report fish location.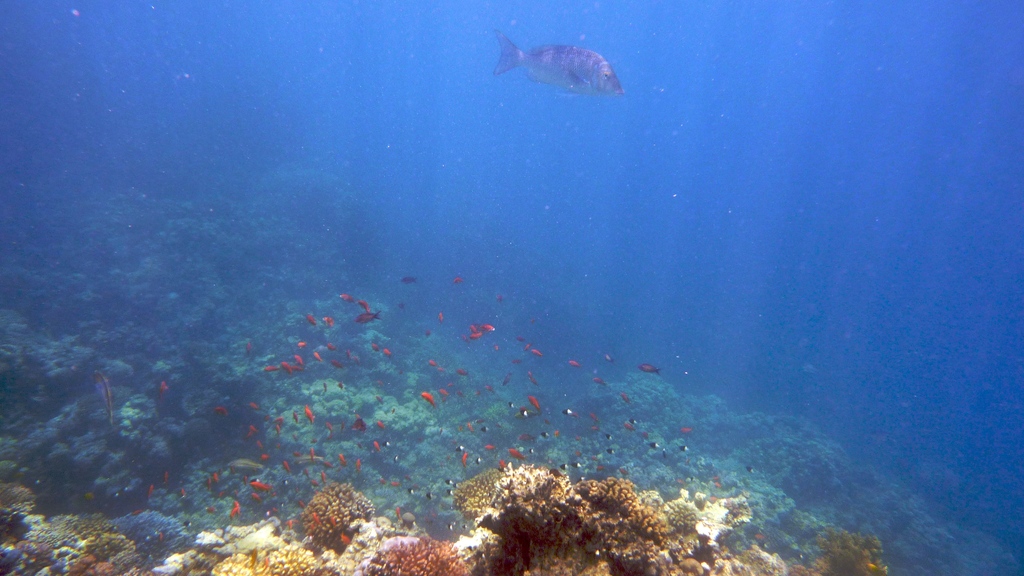
Report: 475:18:632:105.
